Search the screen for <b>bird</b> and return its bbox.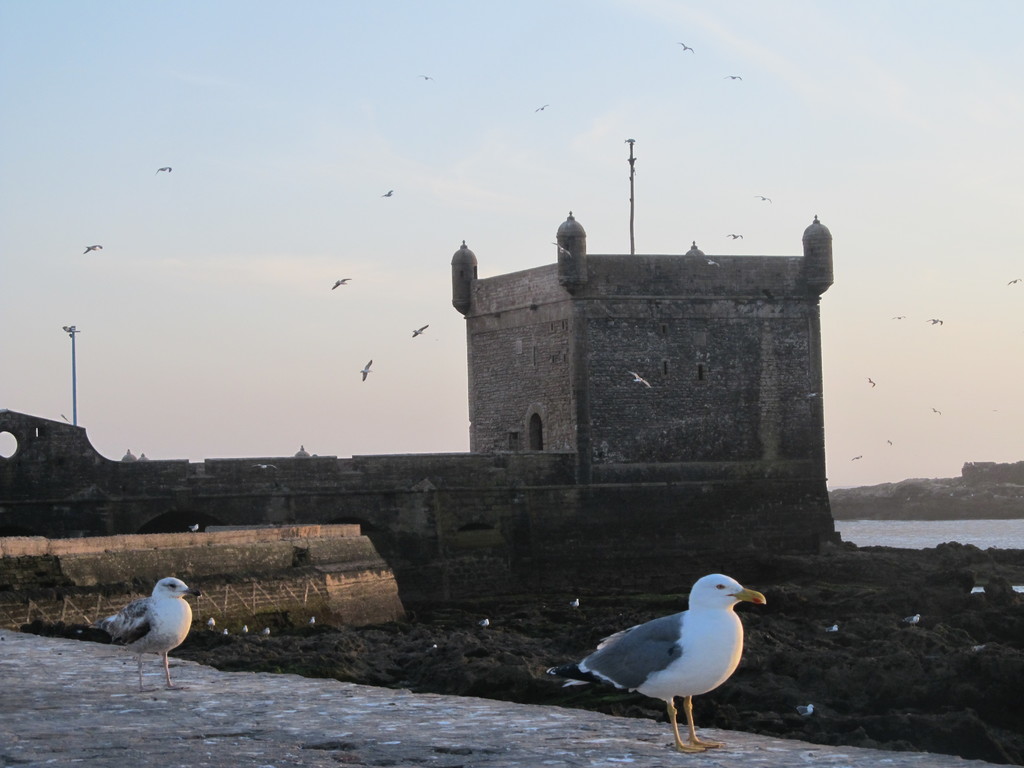
Found: <bbox>358, 356, 375, 383</bbox>.
